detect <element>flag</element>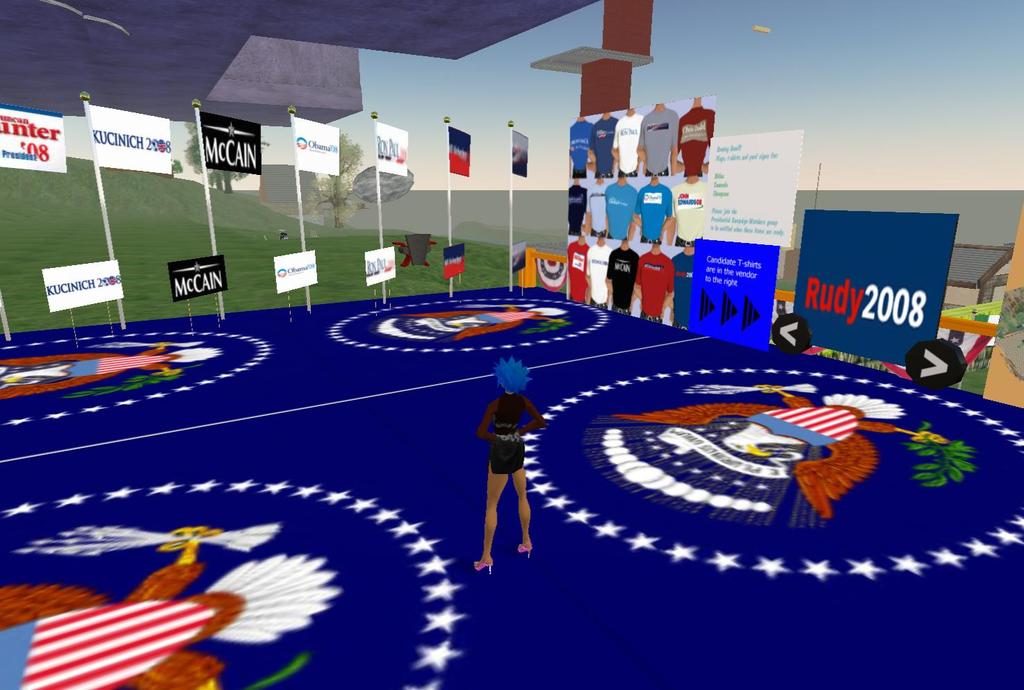
box(370, 121, 412, 178)
